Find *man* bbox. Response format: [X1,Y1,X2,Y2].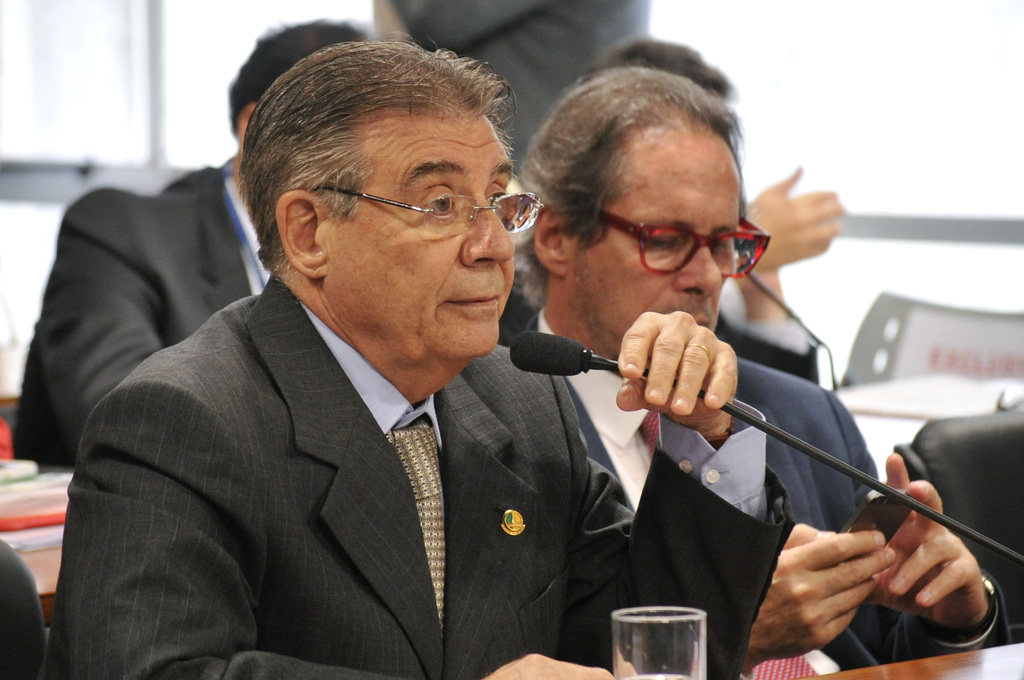
[12,16,383,476].
